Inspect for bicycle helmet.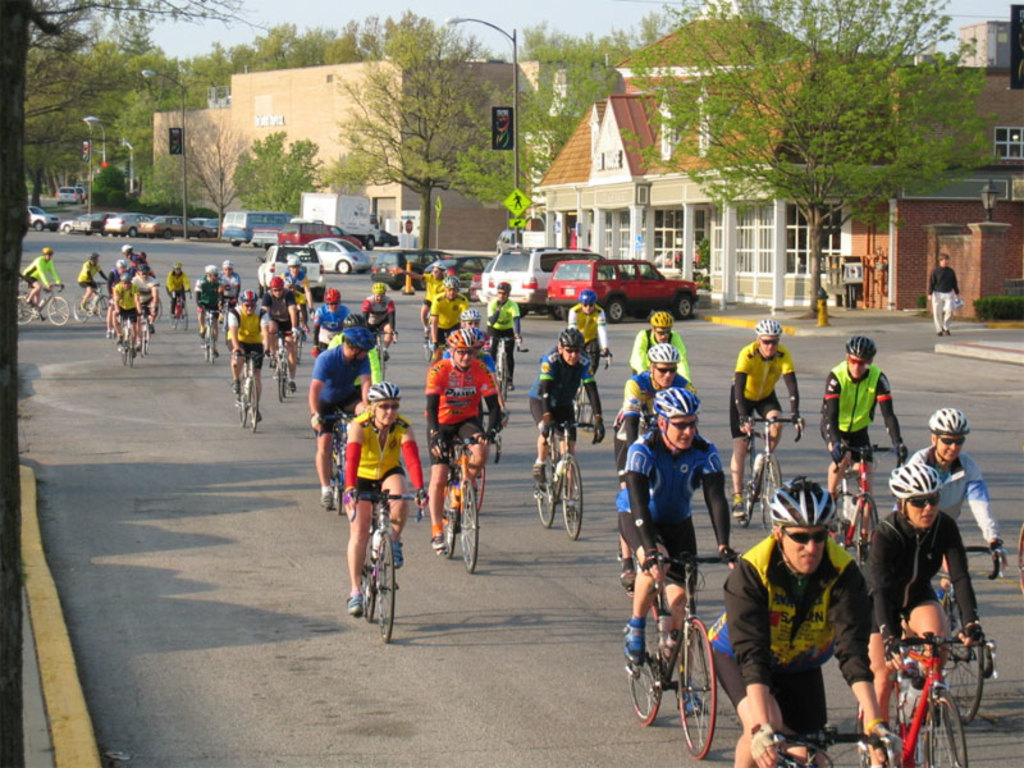
Inspection: (left=343, top=312, right=362, bottom=329).
